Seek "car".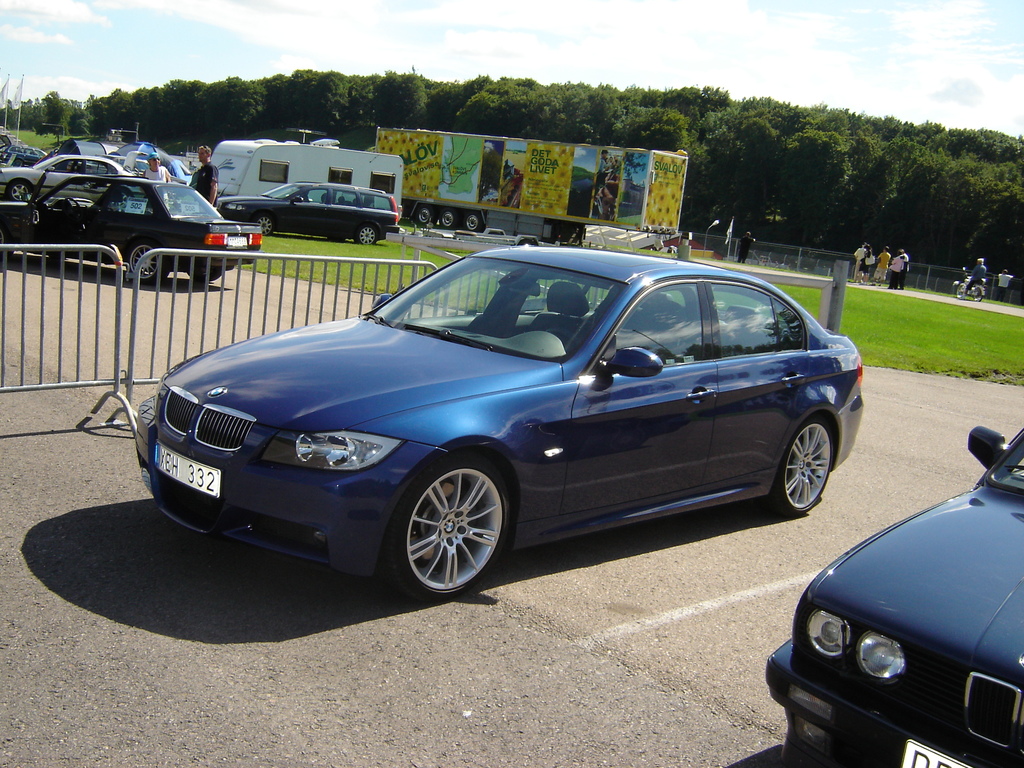
select_region(132, 241, 862, 601).
